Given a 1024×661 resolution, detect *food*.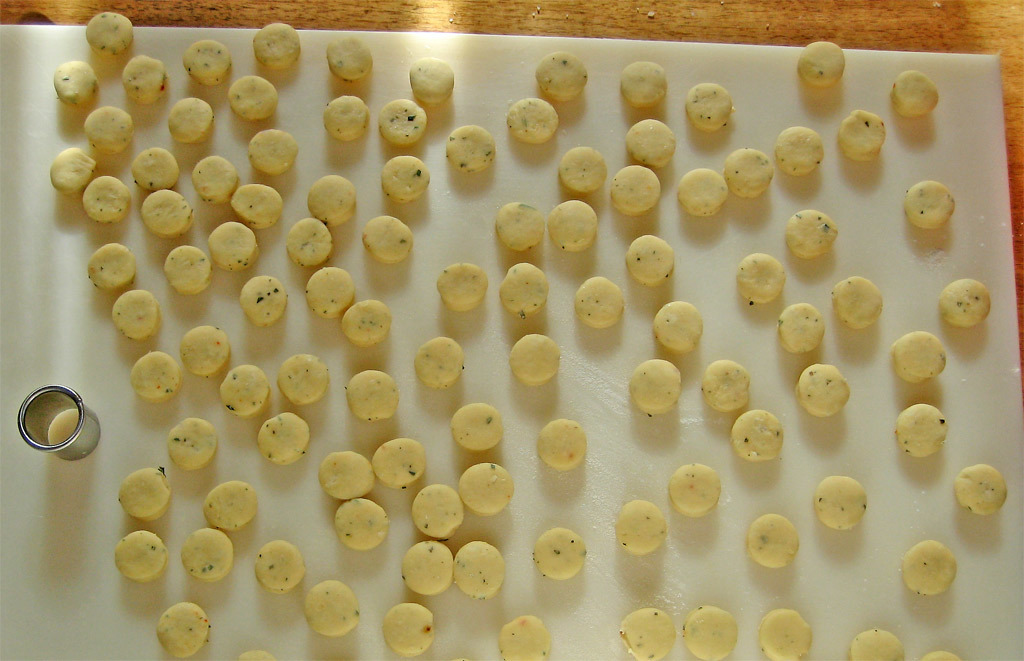
Rect(162, 245, 212, 298).
